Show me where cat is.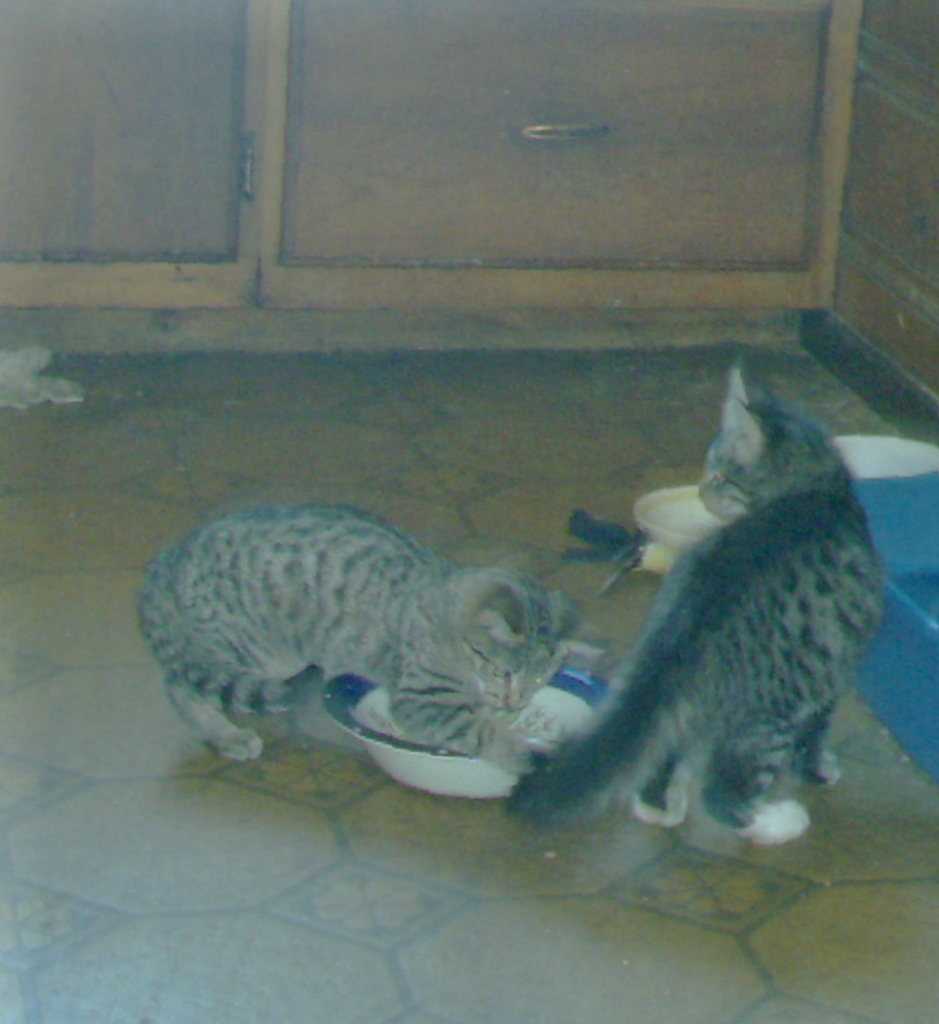
cat is at [503, 349, 893, 853].
